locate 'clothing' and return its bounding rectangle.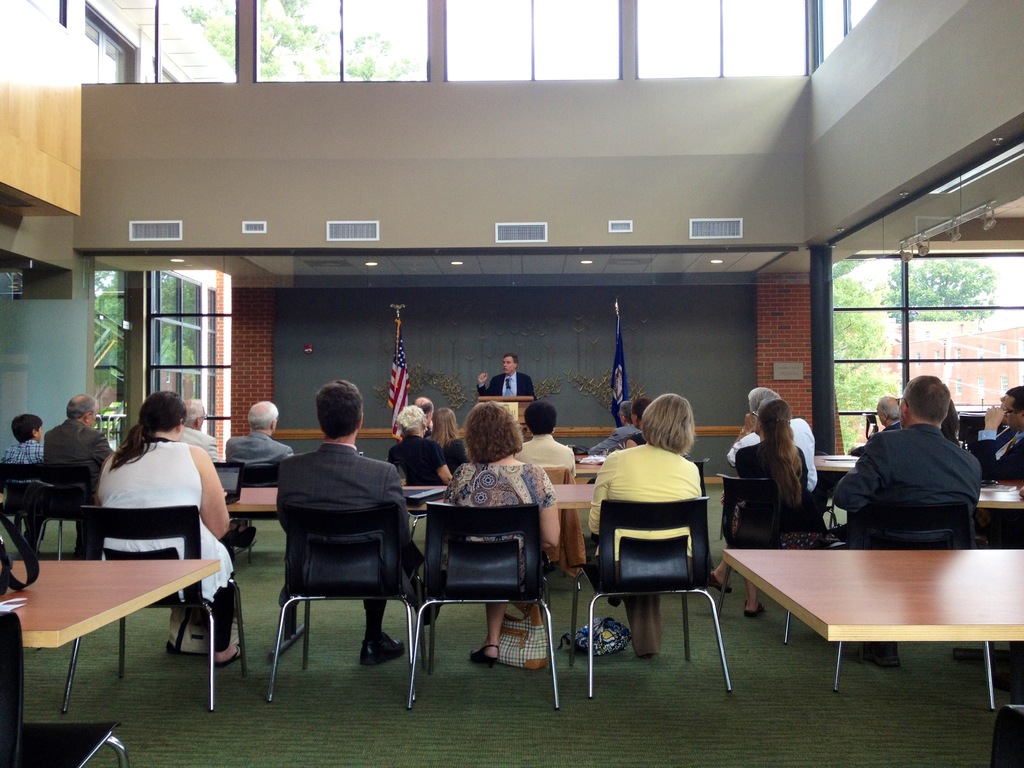
[4,437,49,461].
